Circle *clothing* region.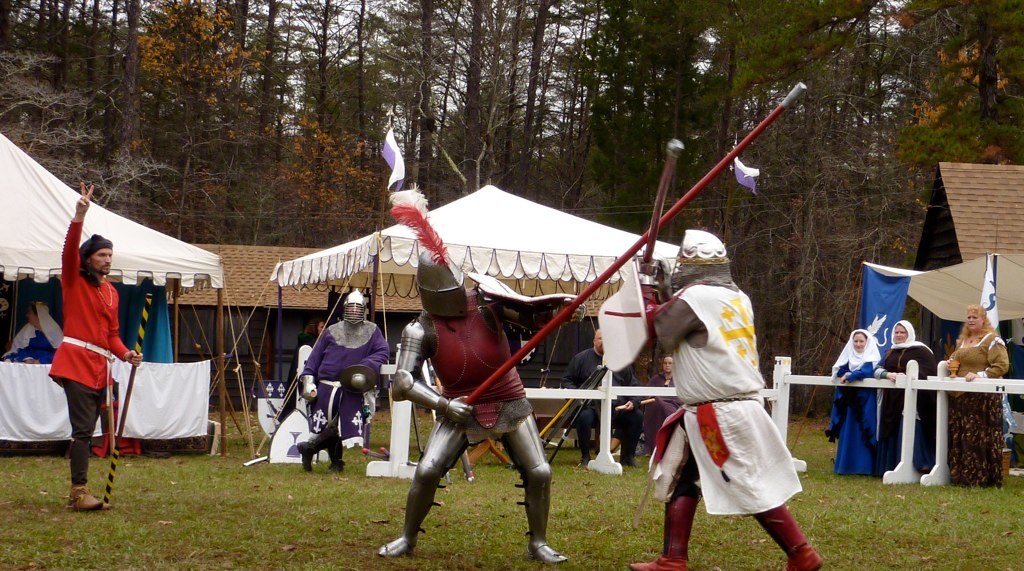
Region: (x1=947, y1=304, x2=1013, y2=483).
